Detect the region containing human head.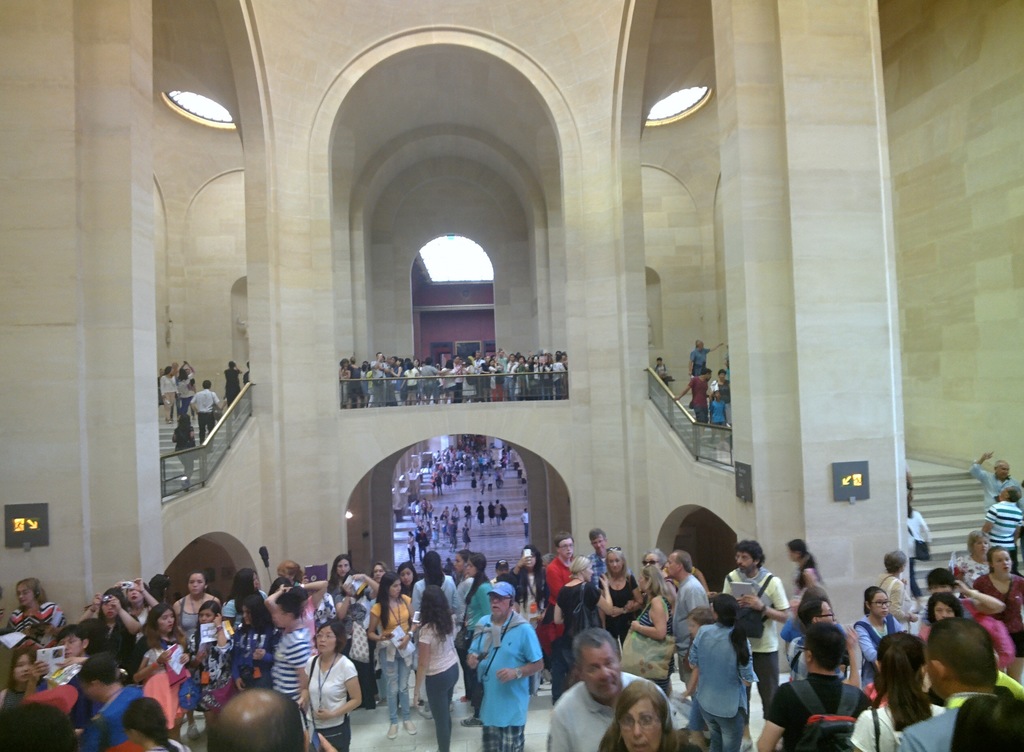
detection(397, 563, 417, 585).
